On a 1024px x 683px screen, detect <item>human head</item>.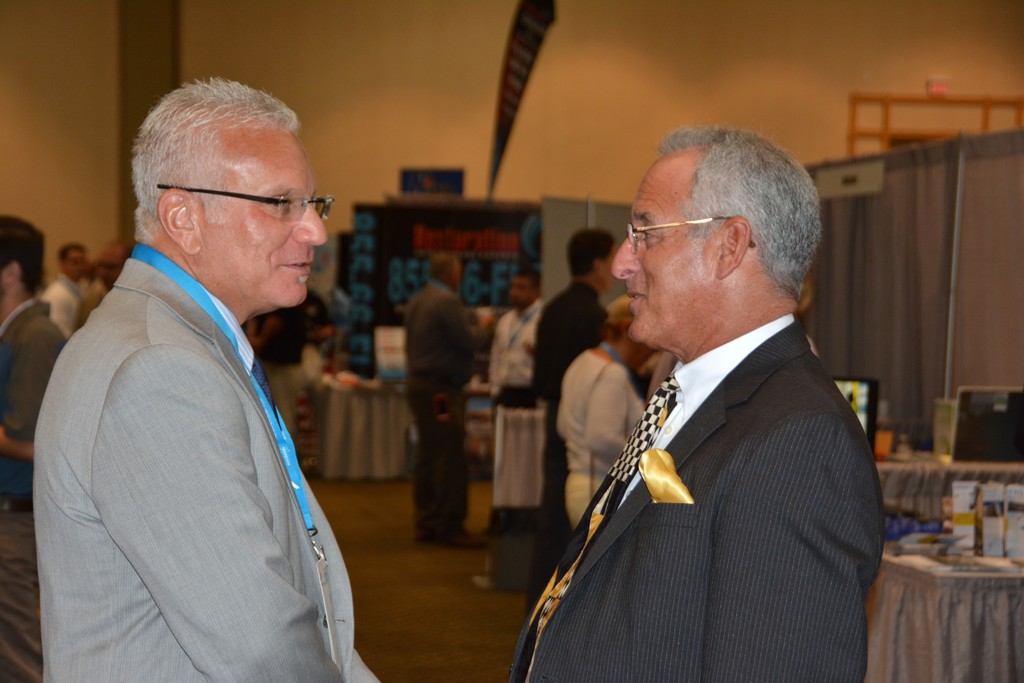
bbox=(131, 74, 326, 307).
